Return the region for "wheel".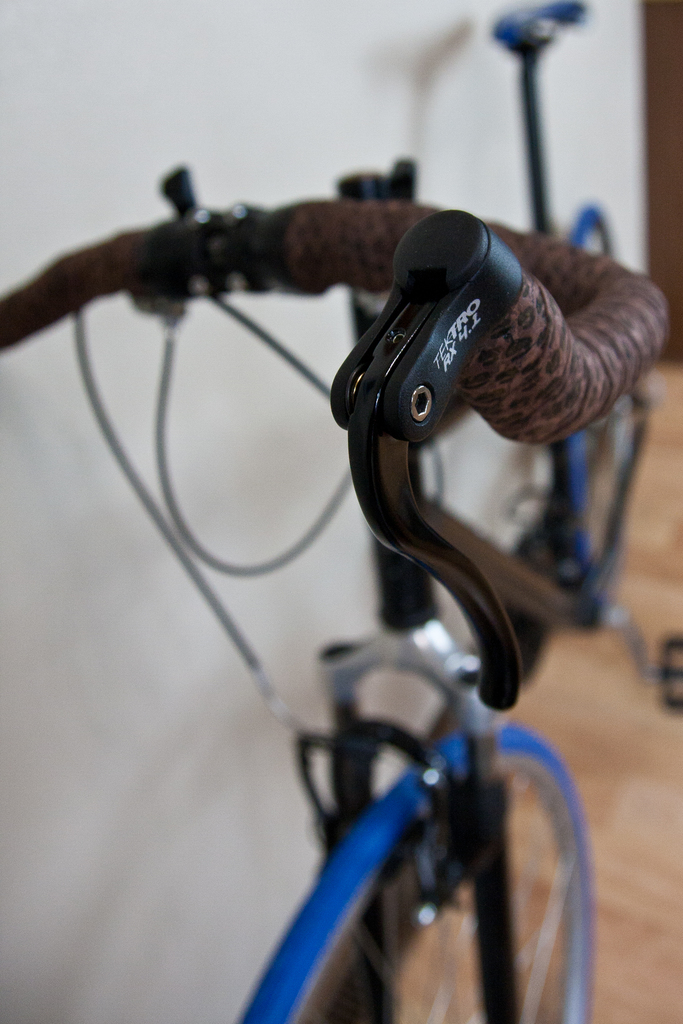
crop(232, 735, 597, 1023).
